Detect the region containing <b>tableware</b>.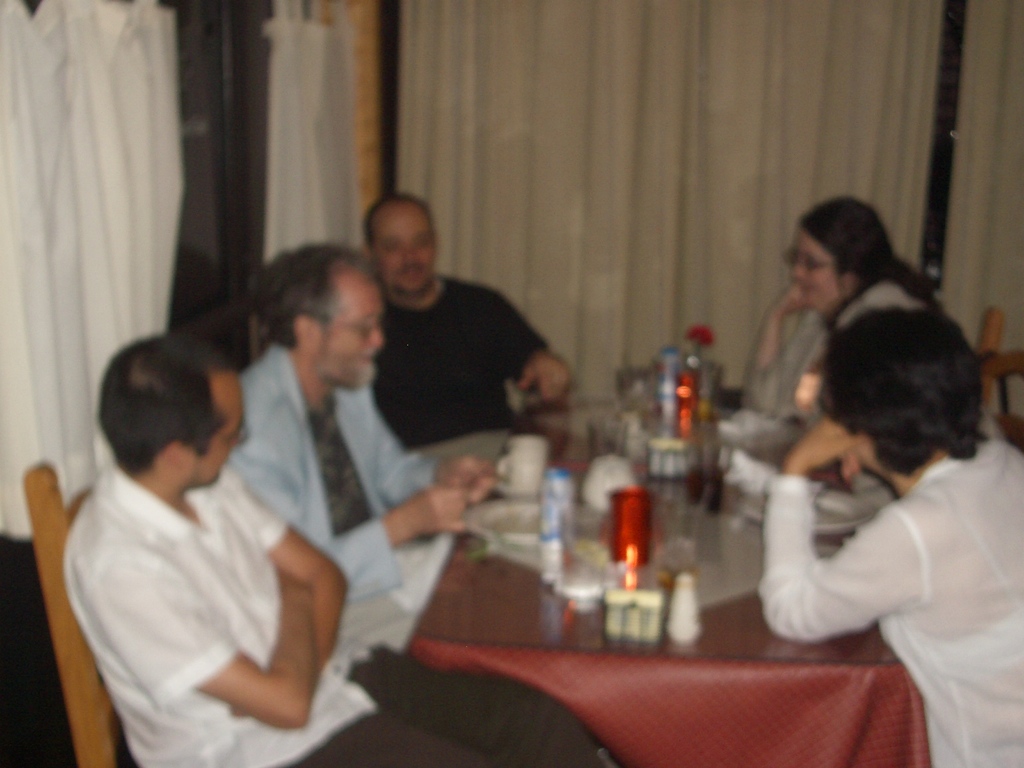
locate(649, 500, 711, 598).
